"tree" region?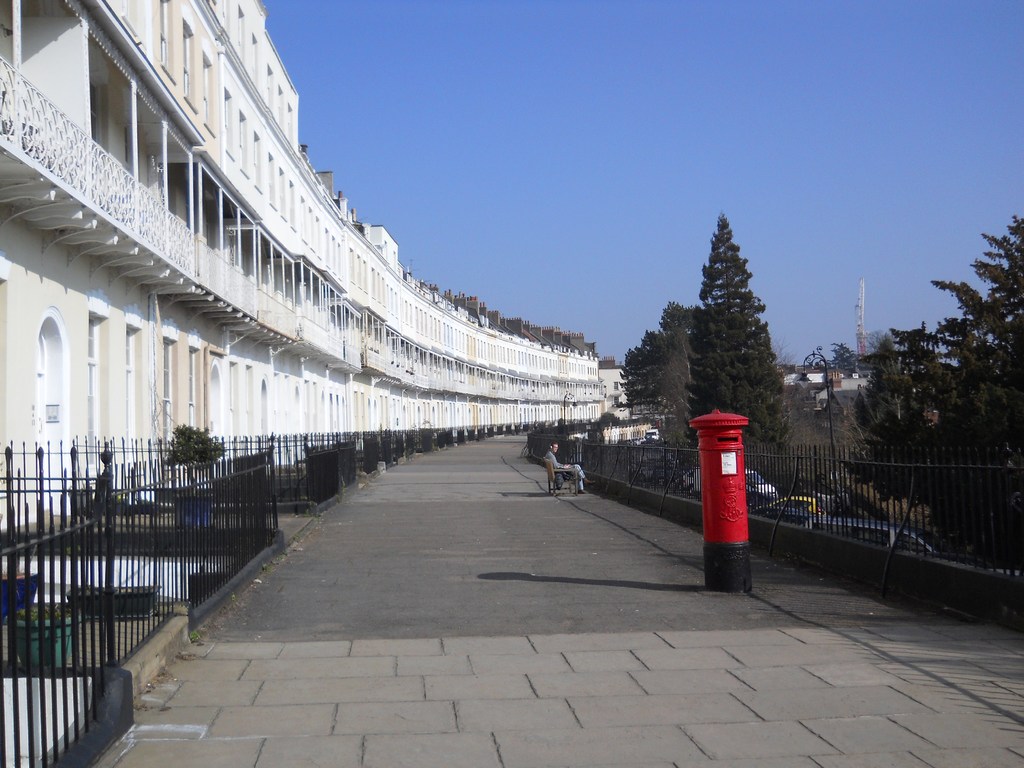
detection(620, 300, 705, 414)
